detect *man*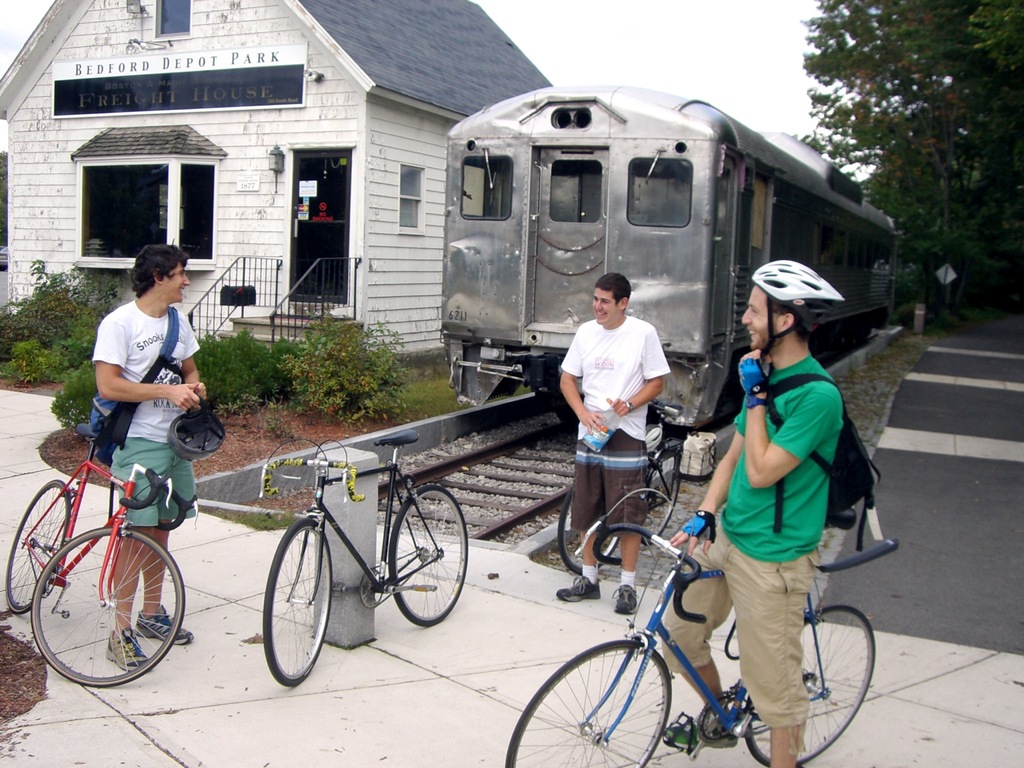
(x1=88, y1=243, x2=196, y2=673)
